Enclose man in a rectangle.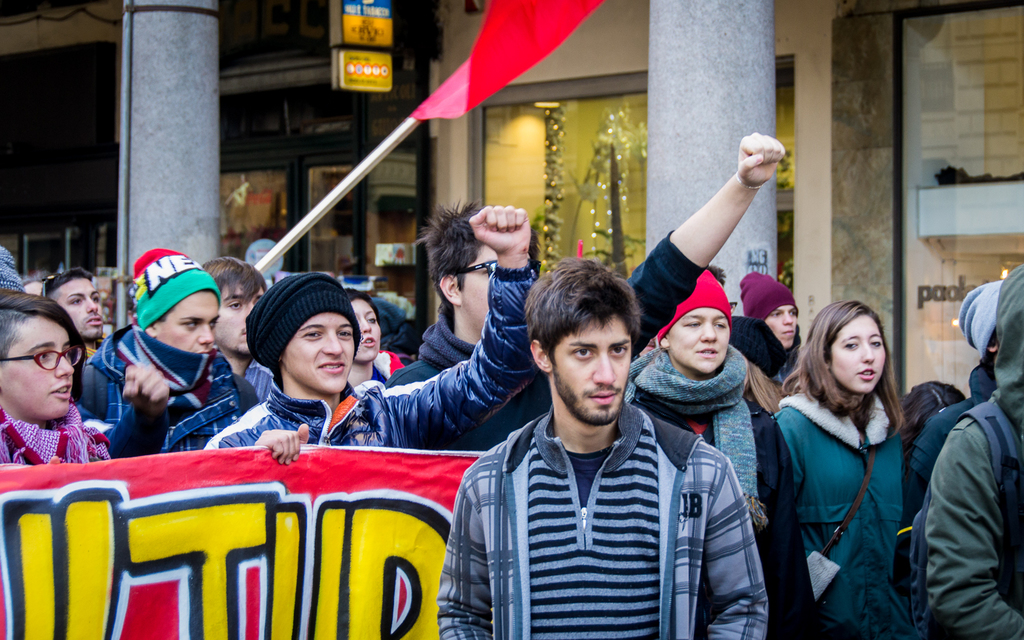
select_region(36, 269, 102, 359).
